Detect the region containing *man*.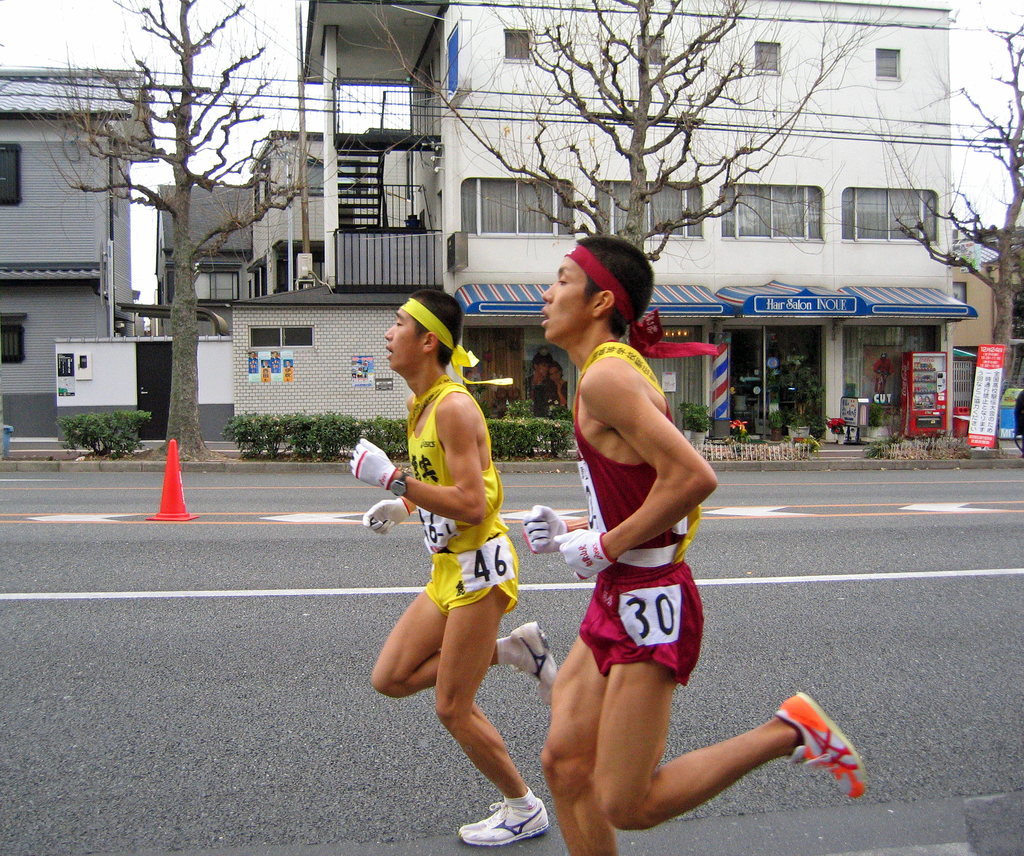
356:300:554:824.
